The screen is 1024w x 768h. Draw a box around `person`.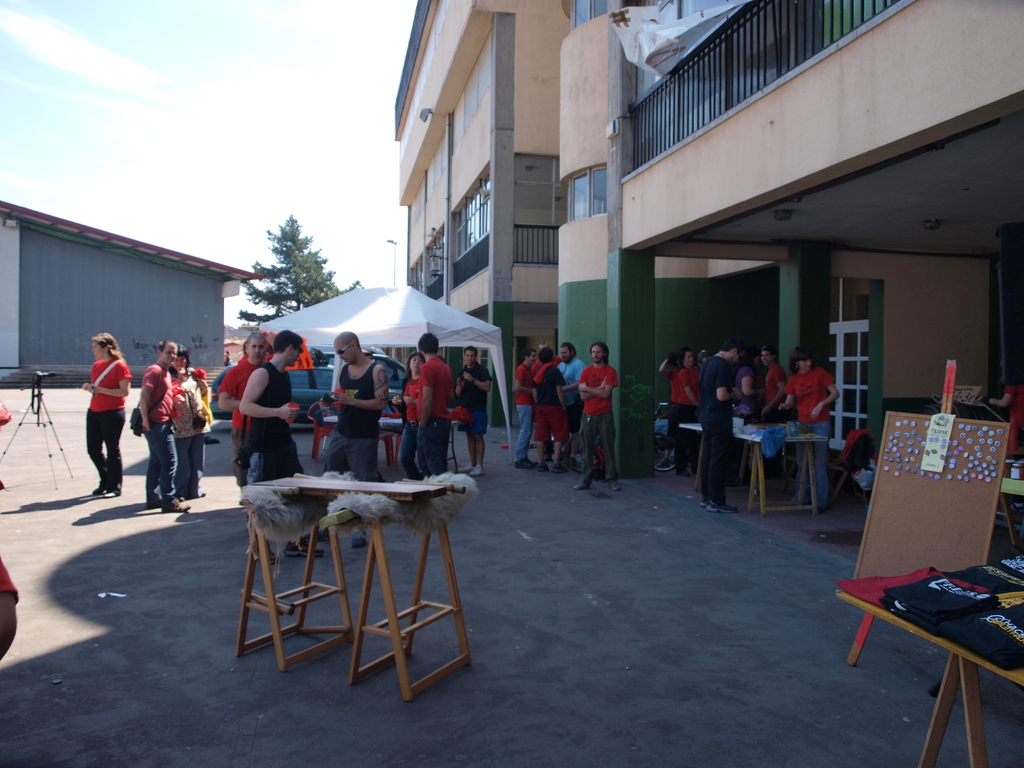
762,347,787,421.
